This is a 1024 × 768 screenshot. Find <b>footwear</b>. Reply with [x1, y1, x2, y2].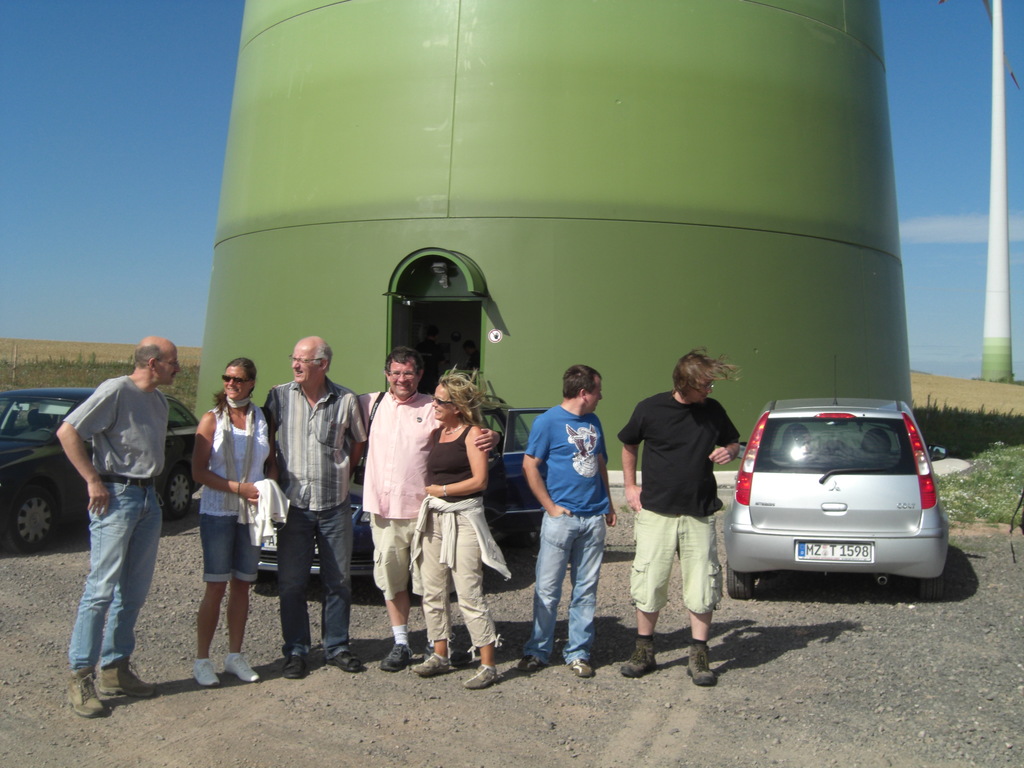
[565, 654, 595, 682].
